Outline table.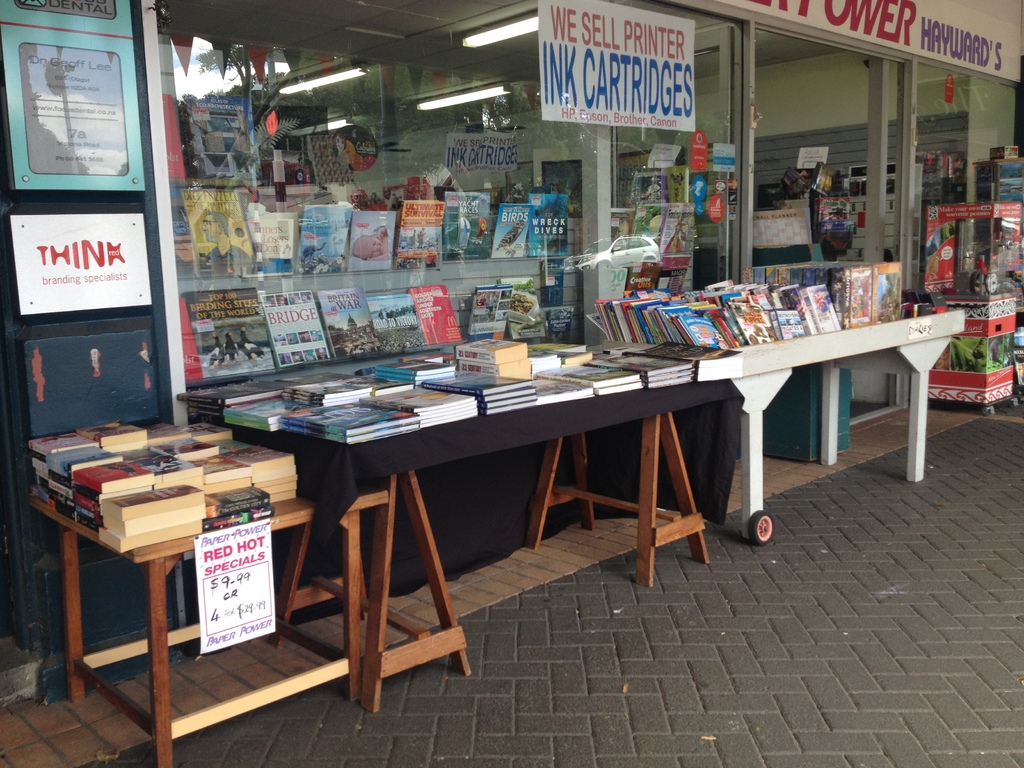
Outline: [left=604, top=296, right=965, bottom=543].
